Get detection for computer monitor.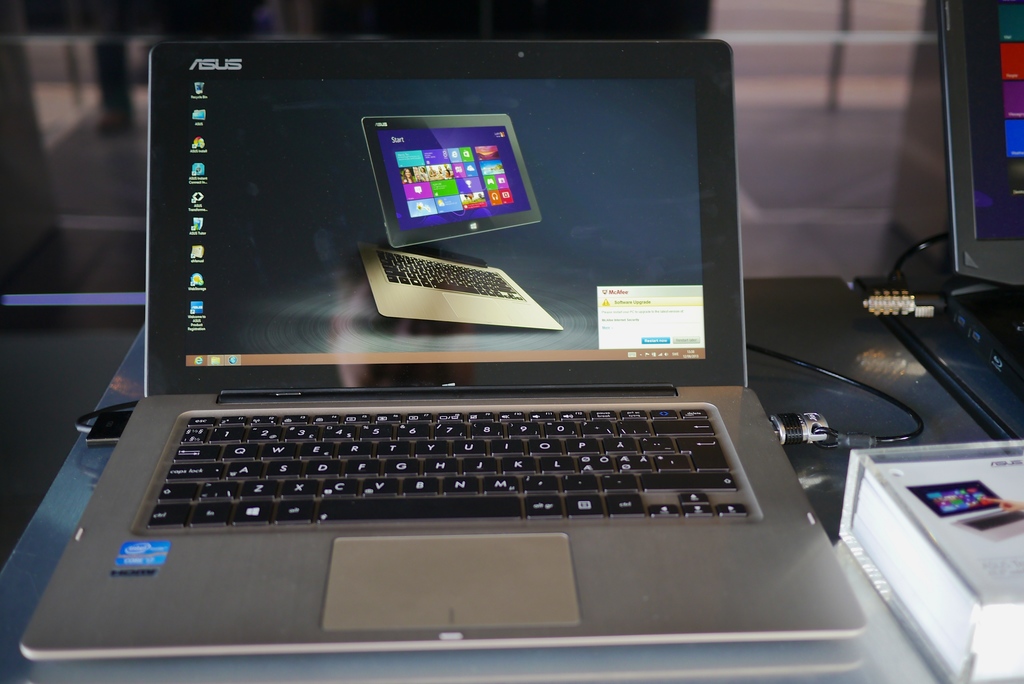
Detection: detection(938, 1, 1023, 293).
